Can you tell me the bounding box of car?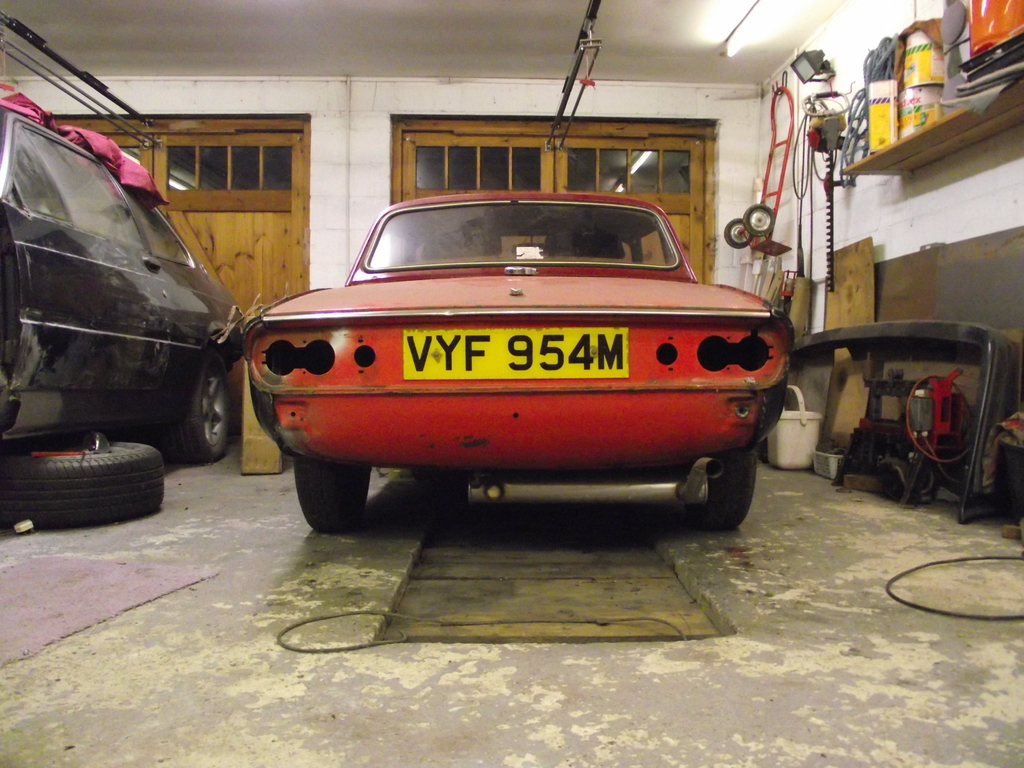
234, 178, 787, 540.
